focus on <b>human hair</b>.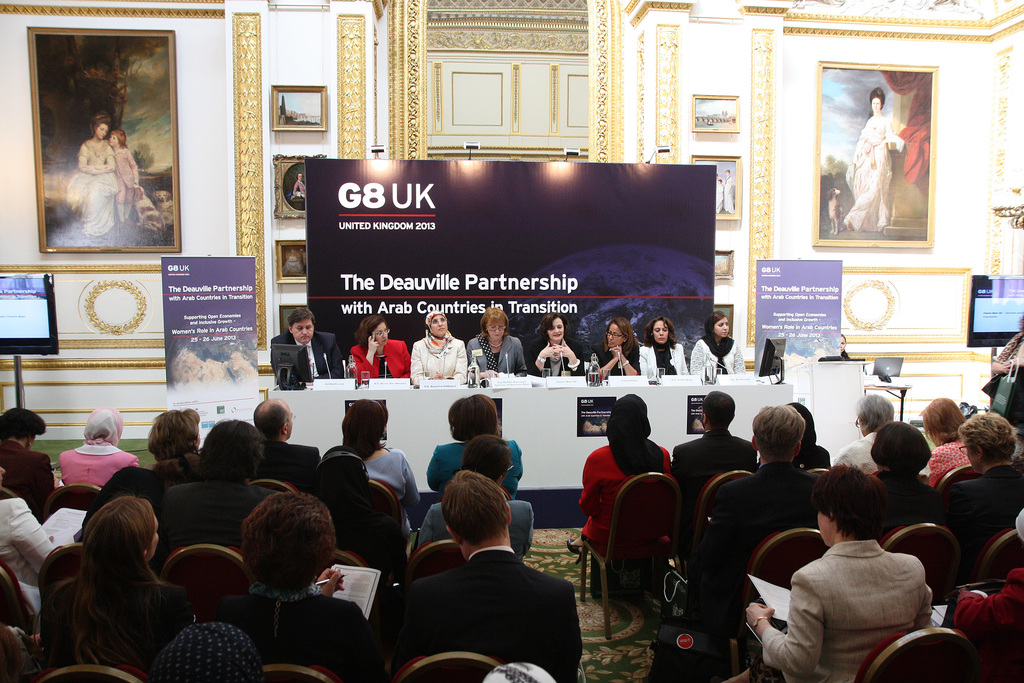
Focused at pyautogui.locateOnScreen(532, 315, 568, 350).
